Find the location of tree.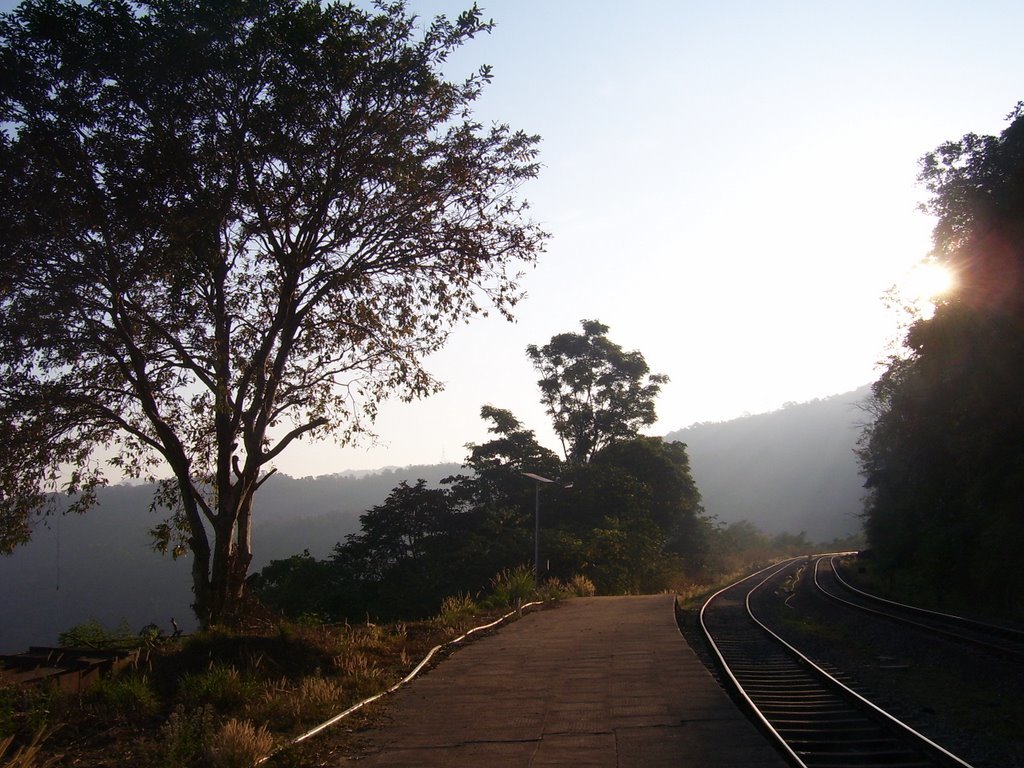
Location: <bbox>843, 101, 1023, 622</bbox>.
